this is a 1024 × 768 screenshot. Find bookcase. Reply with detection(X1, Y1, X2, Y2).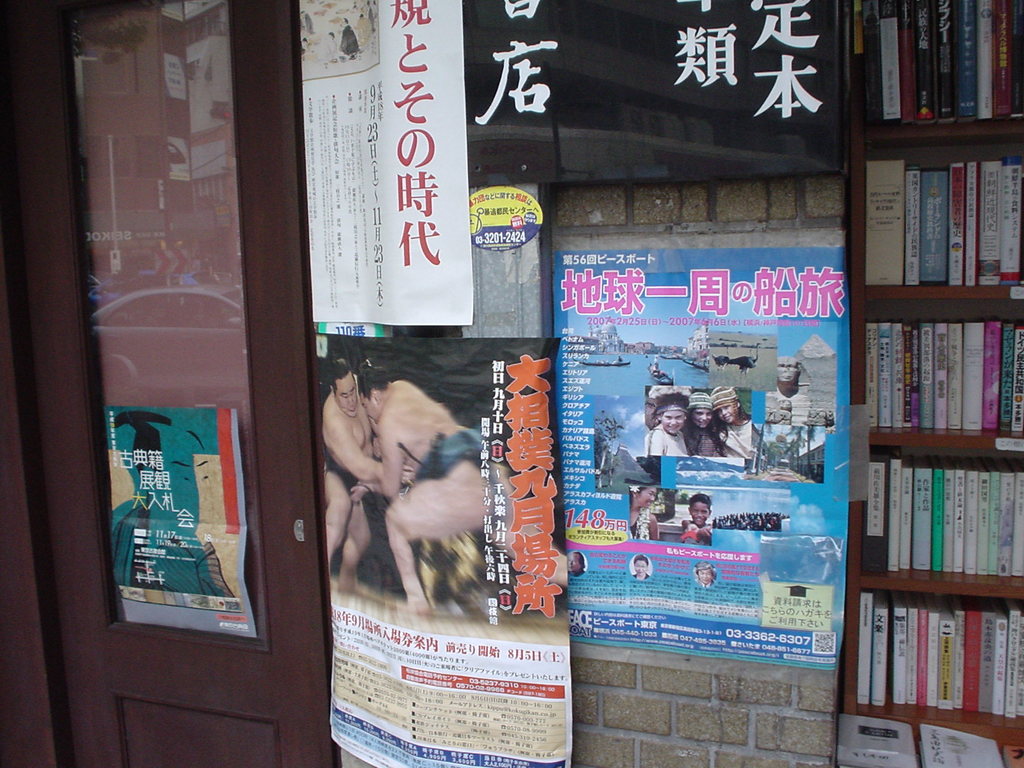
detection(828, 0, 1023, 767).
